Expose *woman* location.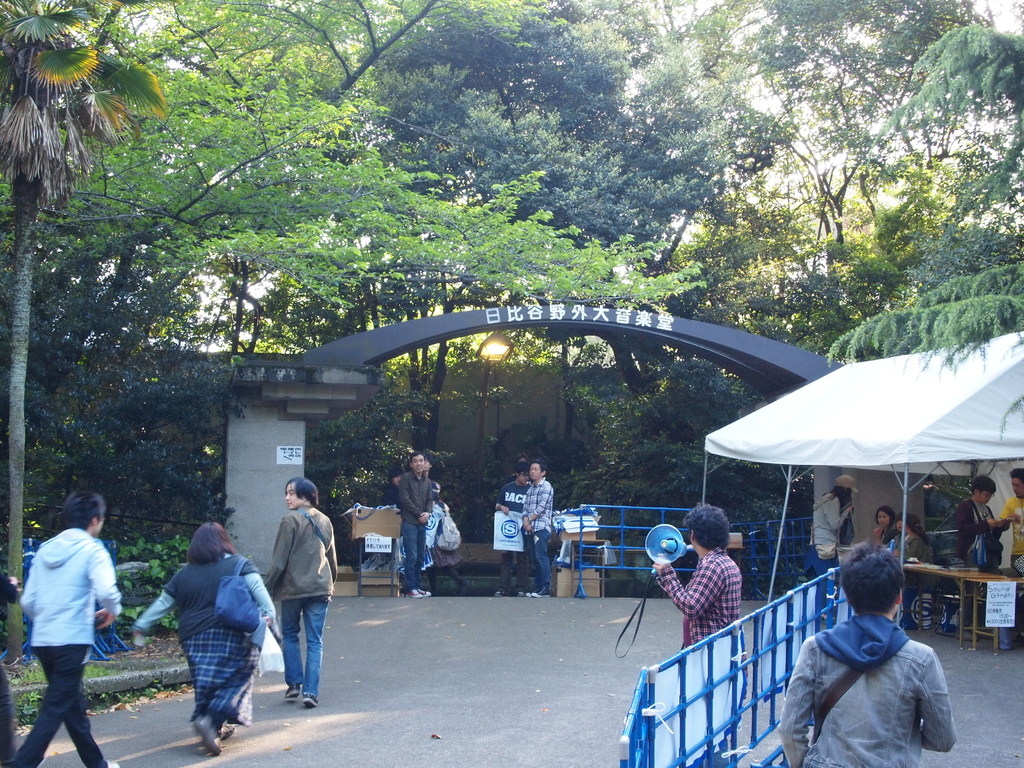
Exposed at bbox(146, 523, 264, 744).
